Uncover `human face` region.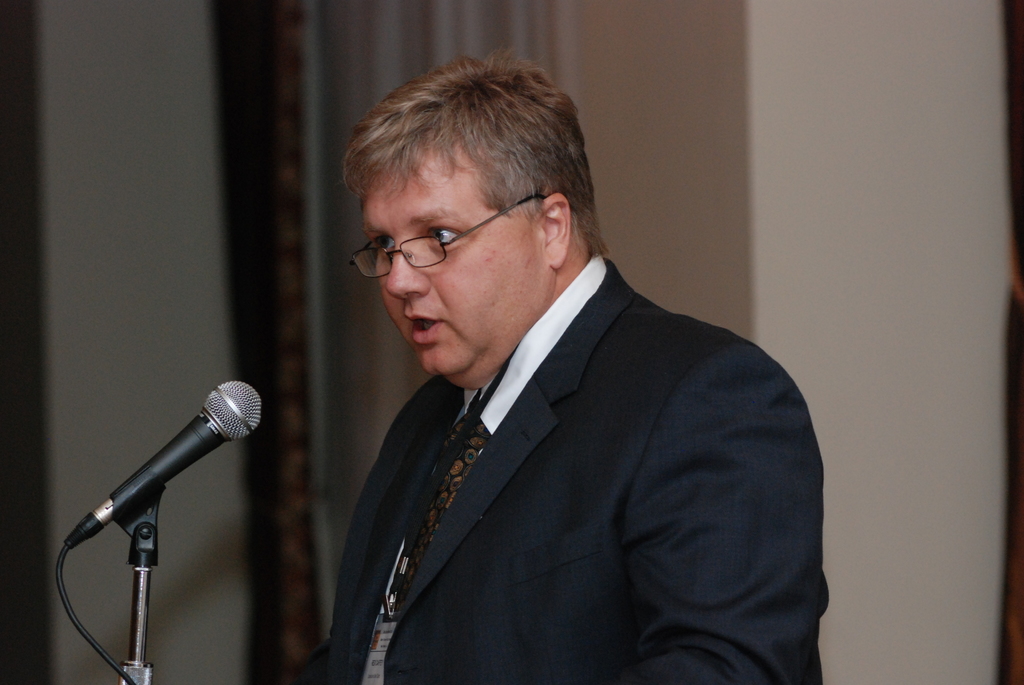
Uncovered: 362 138 555 392.
